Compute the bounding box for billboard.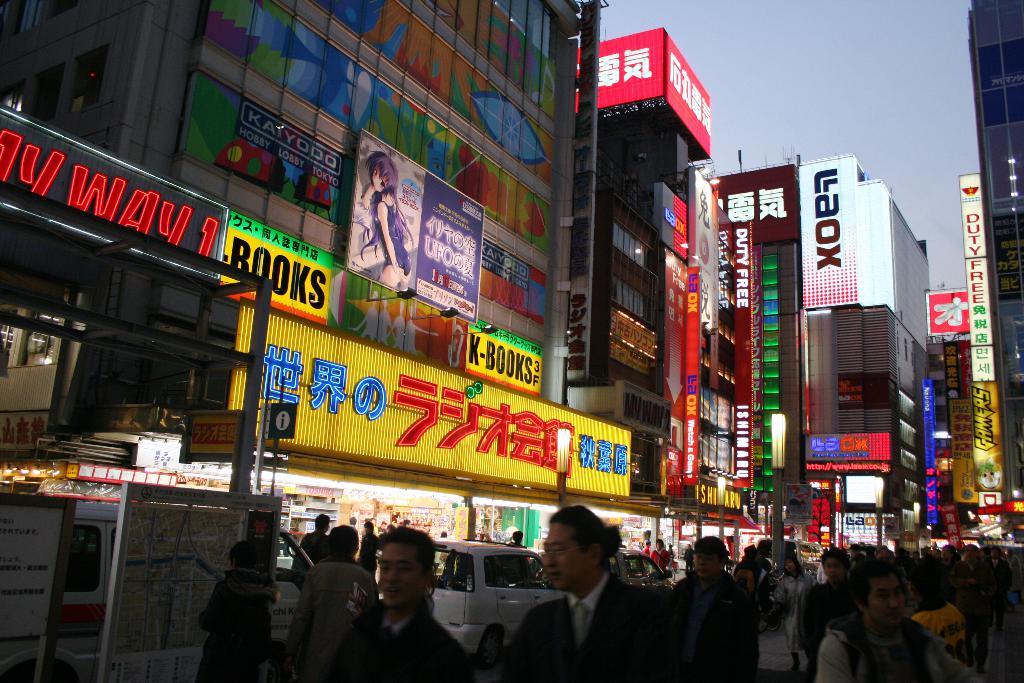
<box>686,264,699,486</box>.
